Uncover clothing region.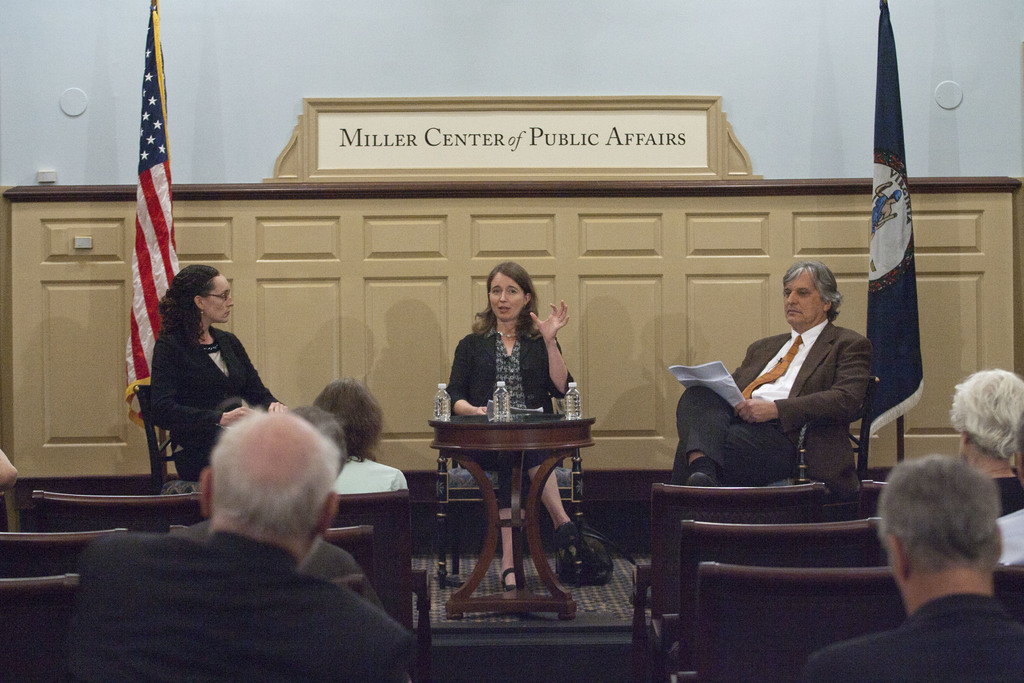
Uncovered: x1=666, y1=315, x2=865, y2=498.
